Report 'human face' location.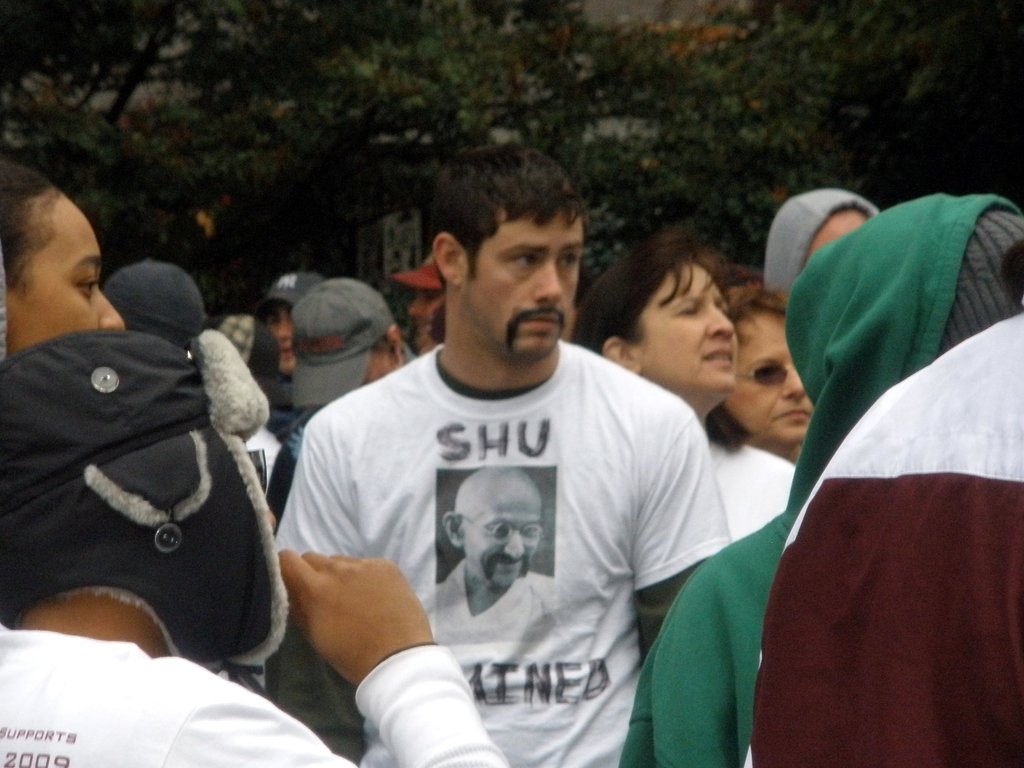
Report: [644,264,735,390].
